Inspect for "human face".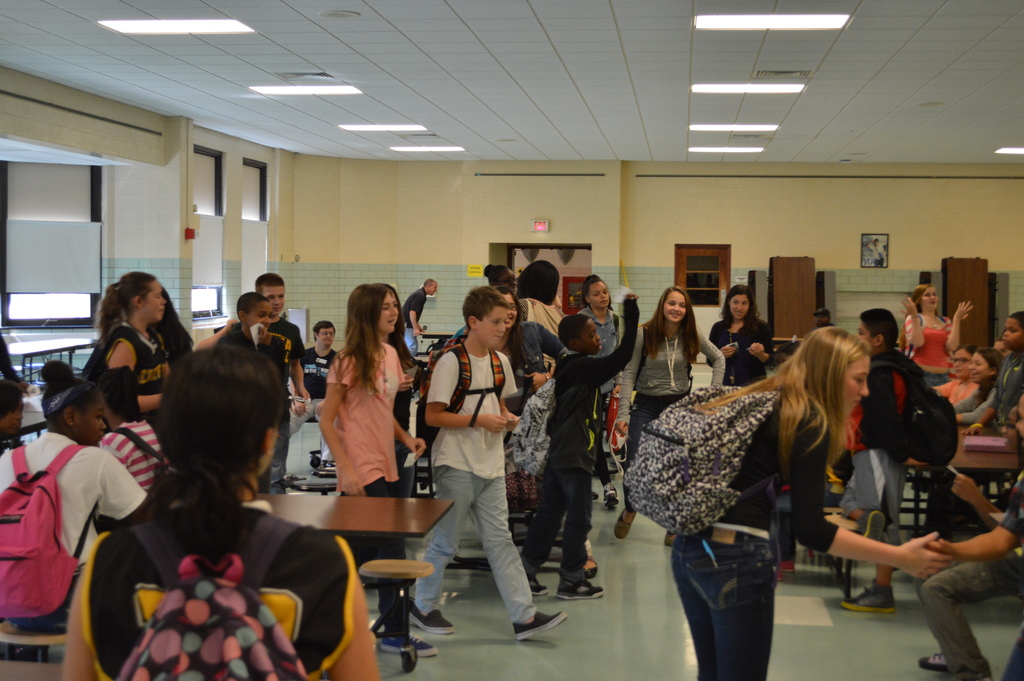
Inspection: <region>498, 293, 518, 329</region>.
